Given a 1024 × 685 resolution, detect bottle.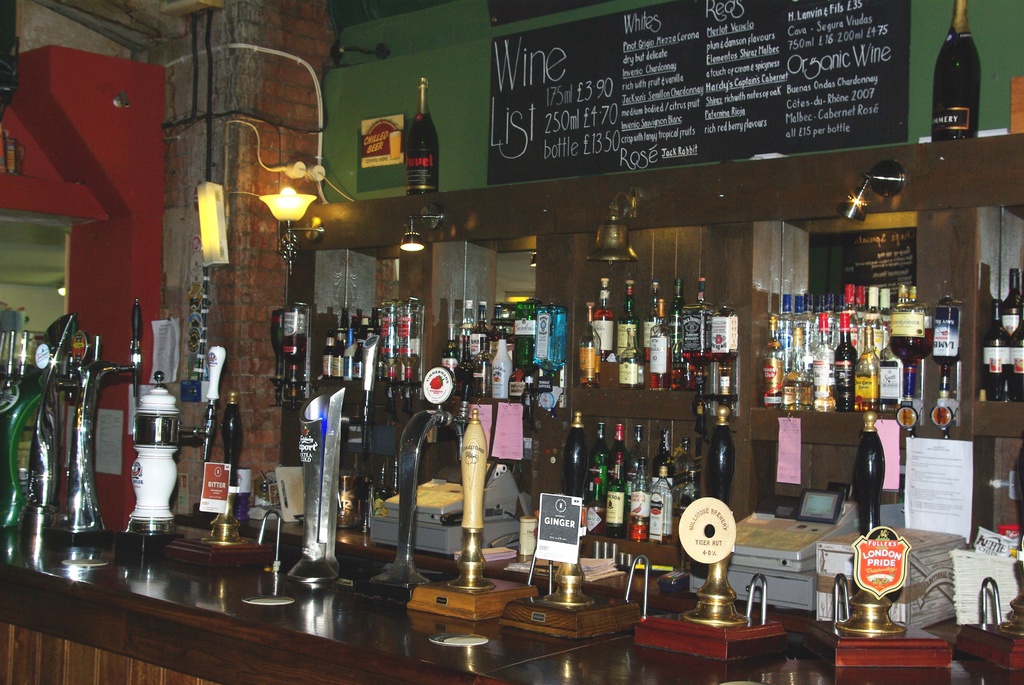
bbox=(1002, 331, 1023, 396).
